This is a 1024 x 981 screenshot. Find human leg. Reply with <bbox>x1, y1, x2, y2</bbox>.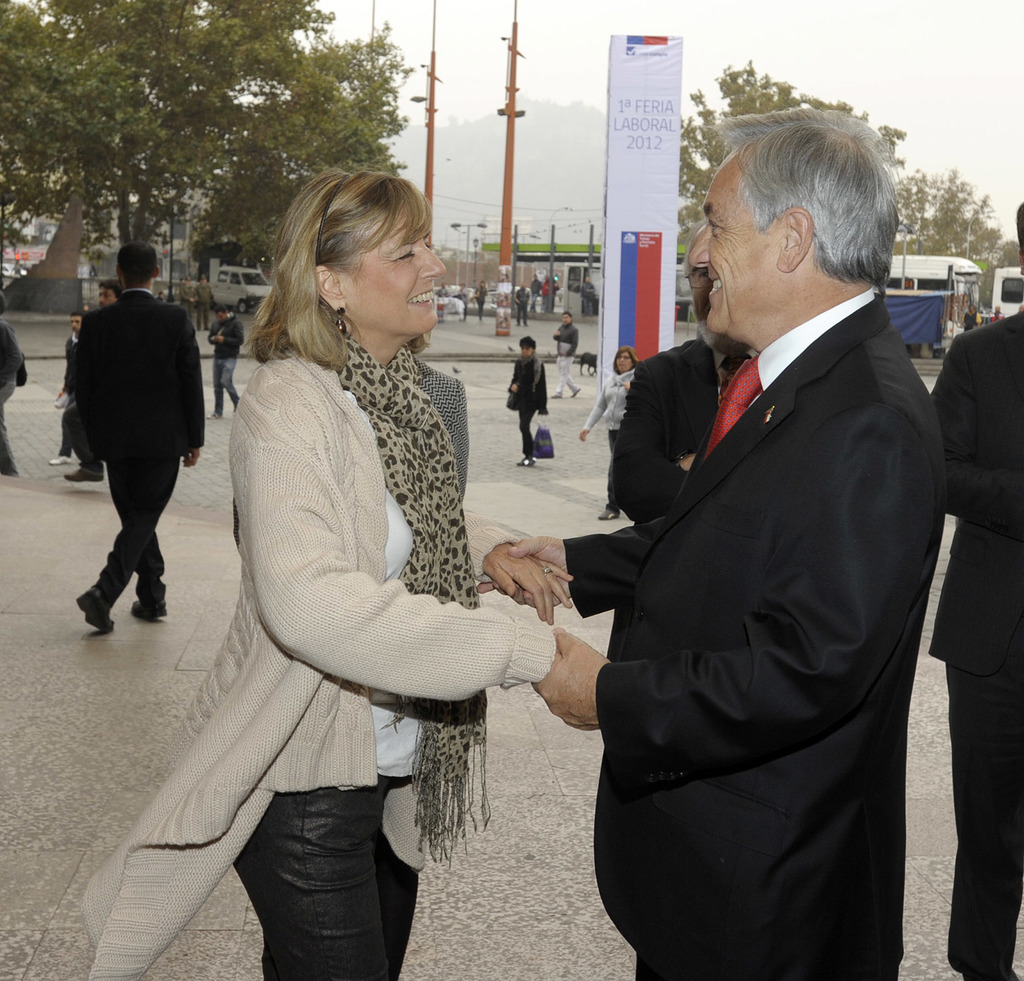
<bbox>100, 457, 165, 618</bbox>.
